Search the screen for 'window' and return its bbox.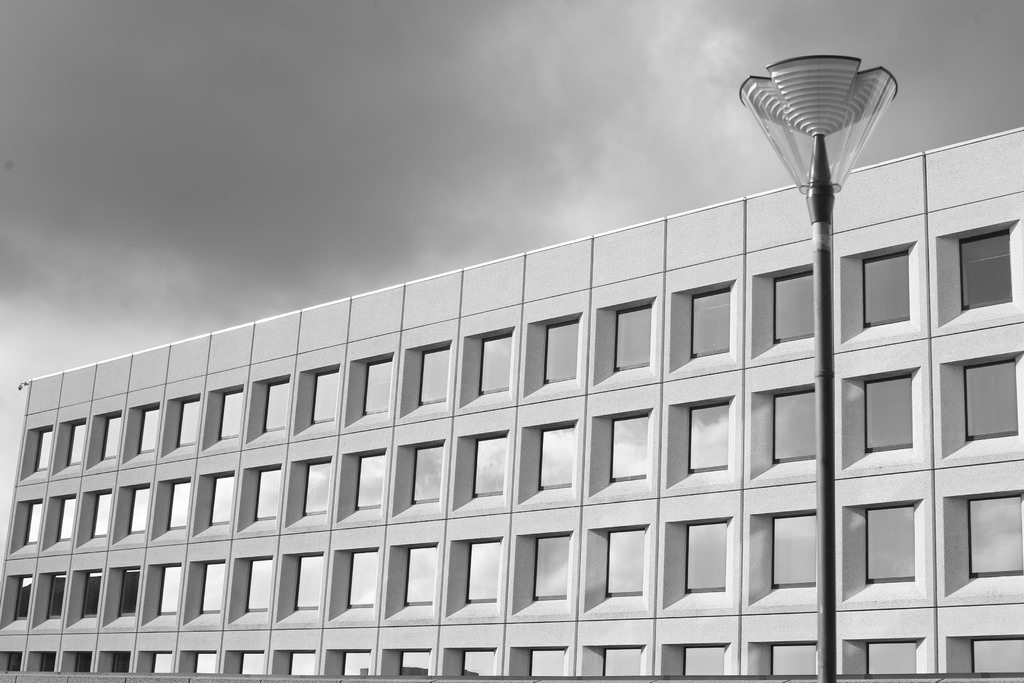
Found: bbox=[47, 575, 65, 619].
